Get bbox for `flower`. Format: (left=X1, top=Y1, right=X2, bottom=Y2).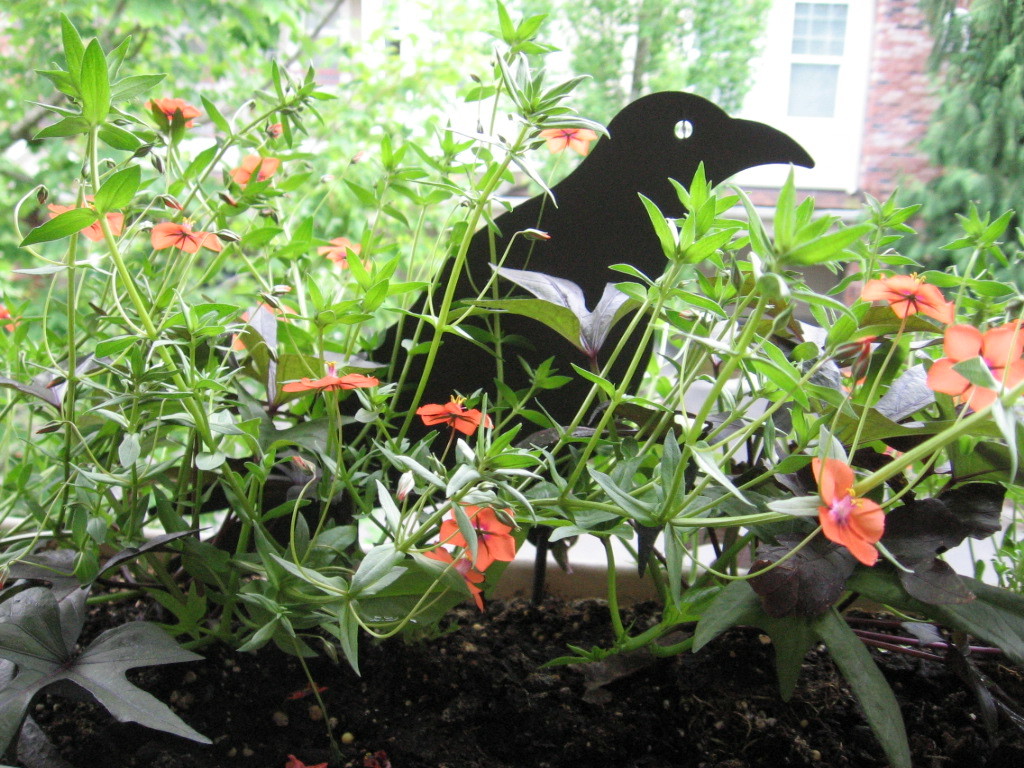
(left=432, top=498, right=514, bottom=571).
